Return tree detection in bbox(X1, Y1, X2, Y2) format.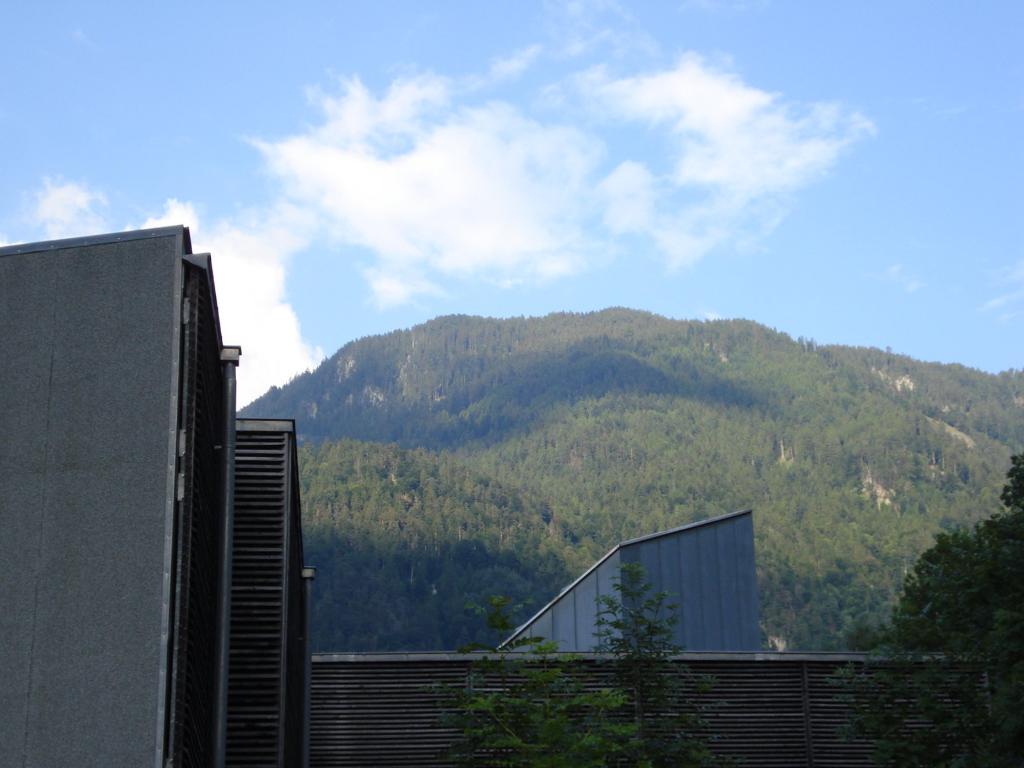
bbox(894, 506, 1020, 677).
